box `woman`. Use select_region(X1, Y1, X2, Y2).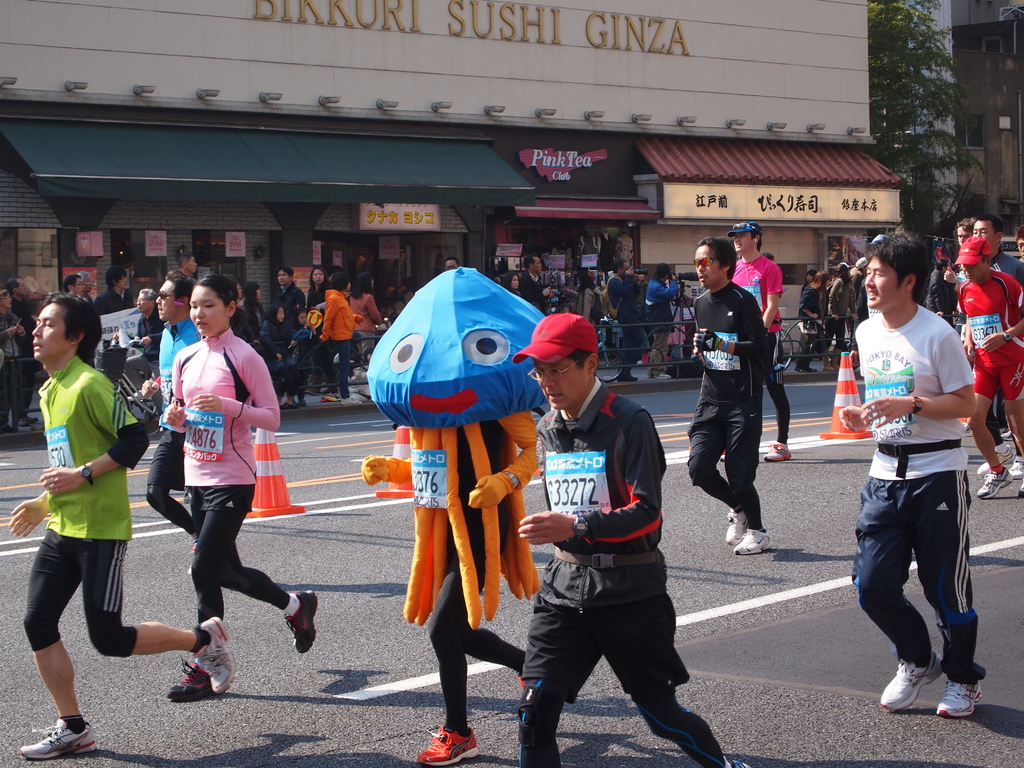
select_region(309, 268, 328, 401).
